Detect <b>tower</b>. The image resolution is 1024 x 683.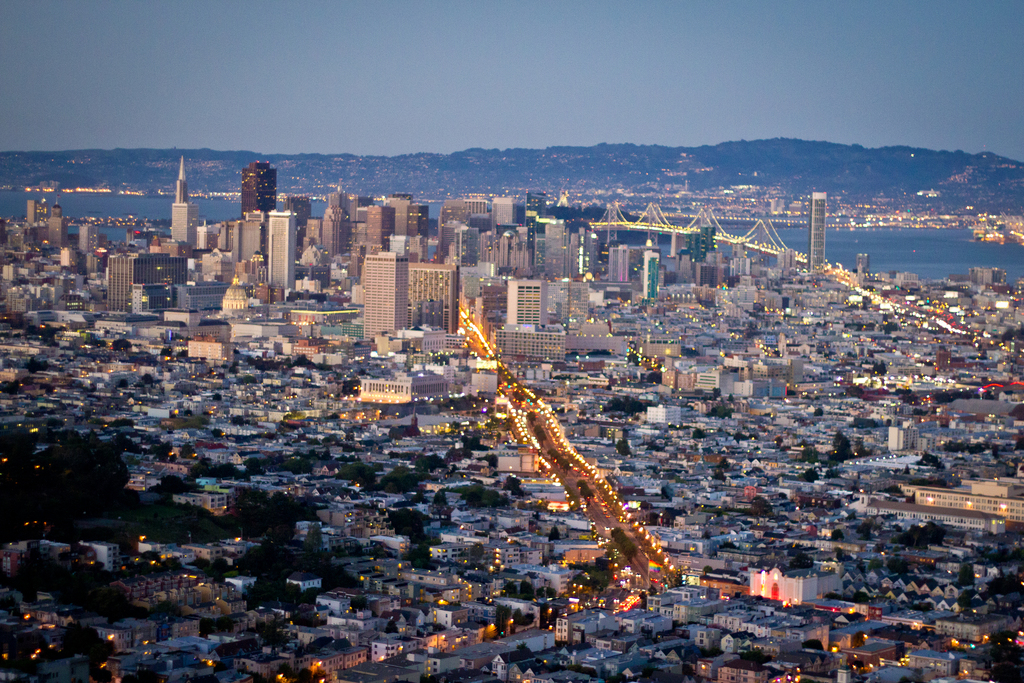
bbox(237, 152, 278, 210).
